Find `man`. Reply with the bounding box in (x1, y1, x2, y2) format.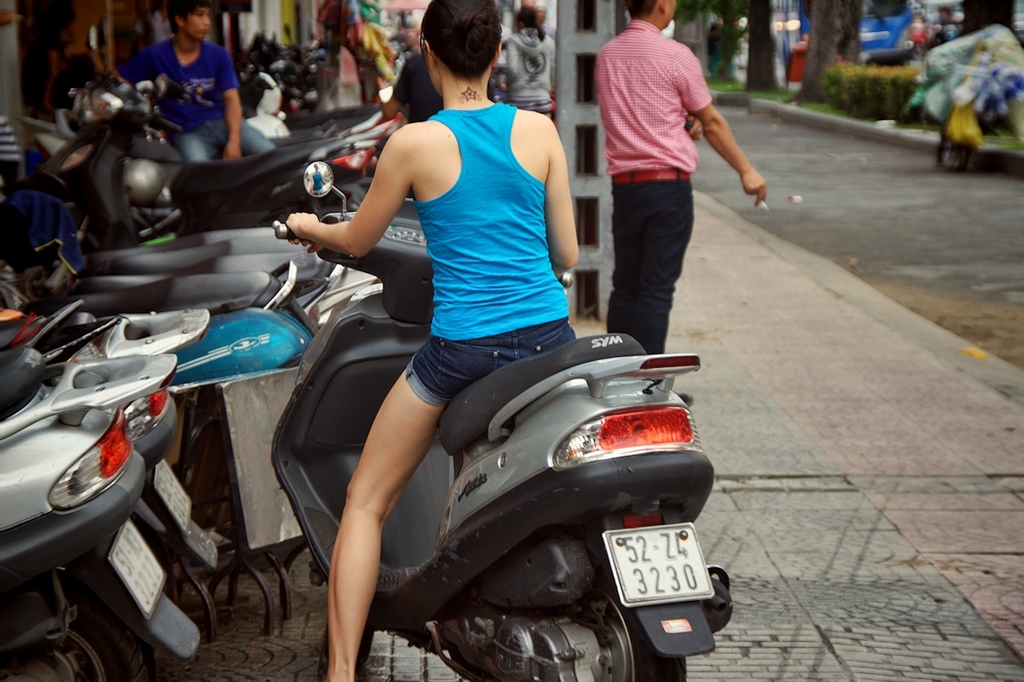
(581, 8, 759, 358).
